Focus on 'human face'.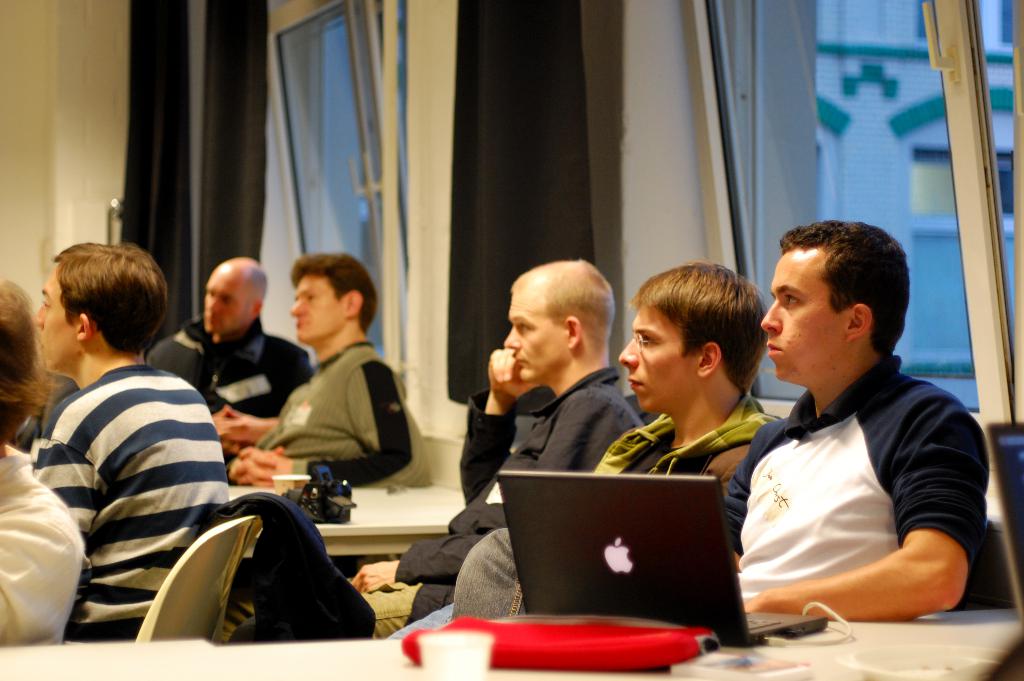
Focused at 502, 288, 568, 385.
